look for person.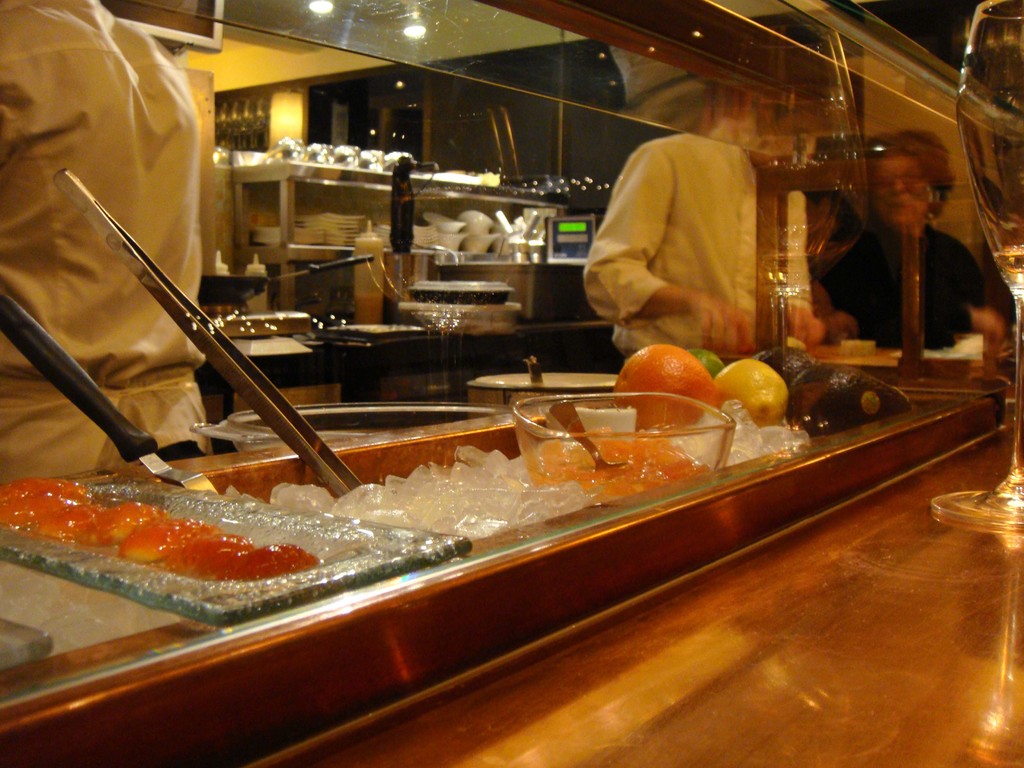
Found: x1=581, y1=29, x2=847, y2=364.
